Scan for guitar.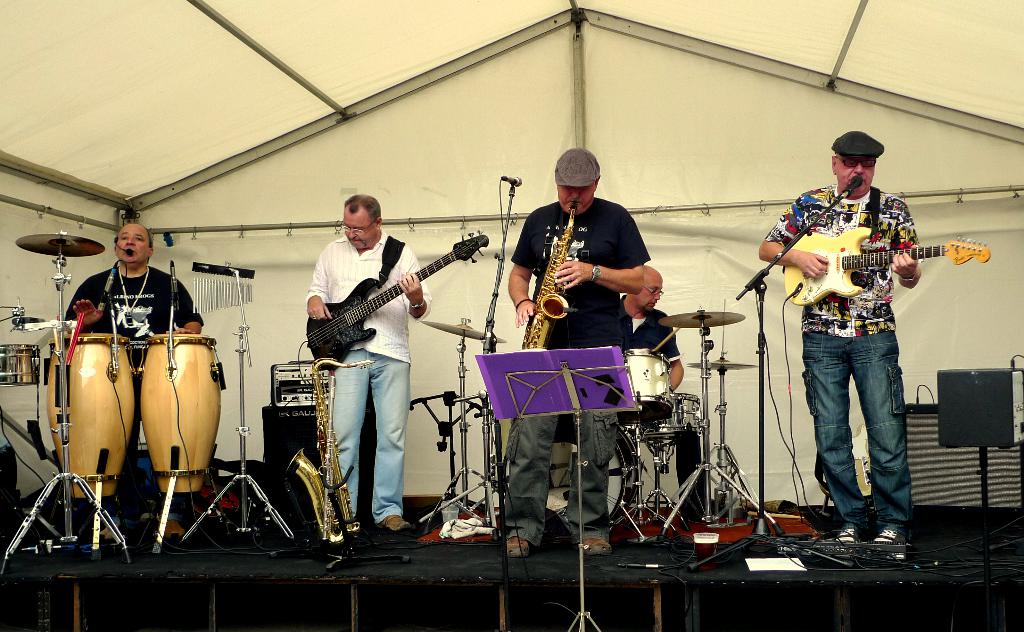
Scan result: (x1=305, y1=231, x2=490, y2=366).
